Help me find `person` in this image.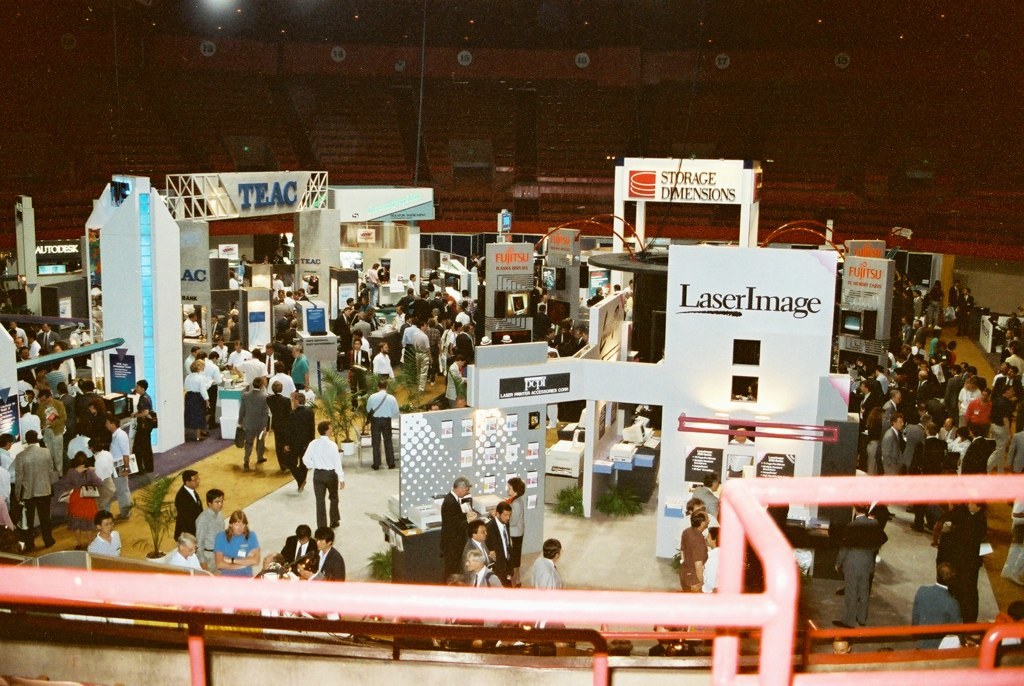
Found it: <bbox>692, 472, 719, 515</bbox>.
